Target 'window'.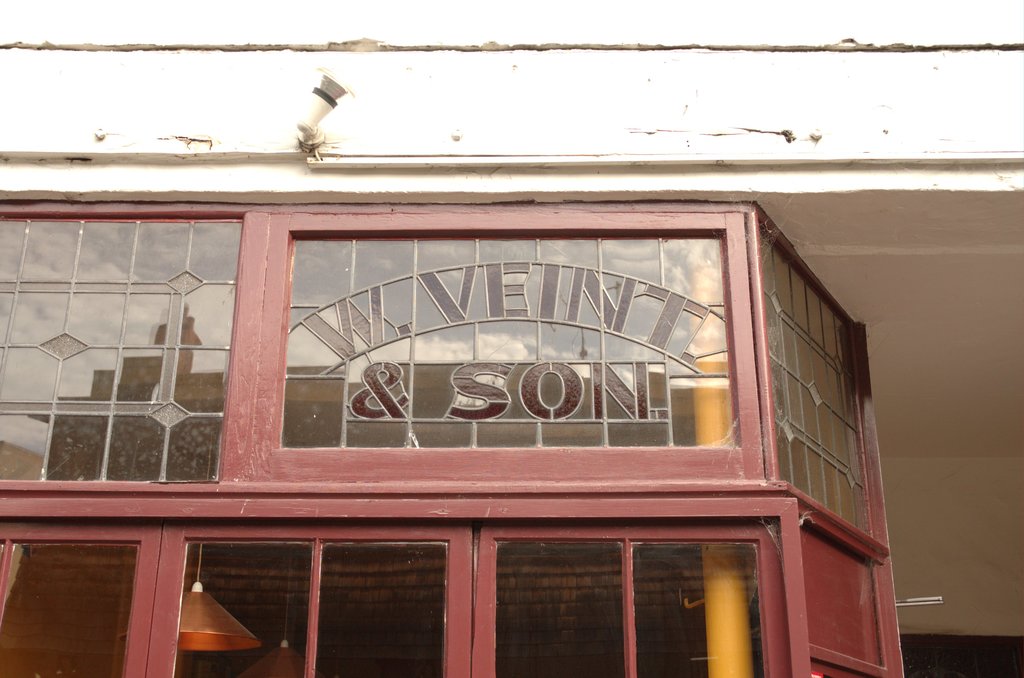
Target region: box(291, 229, 740, 458).
